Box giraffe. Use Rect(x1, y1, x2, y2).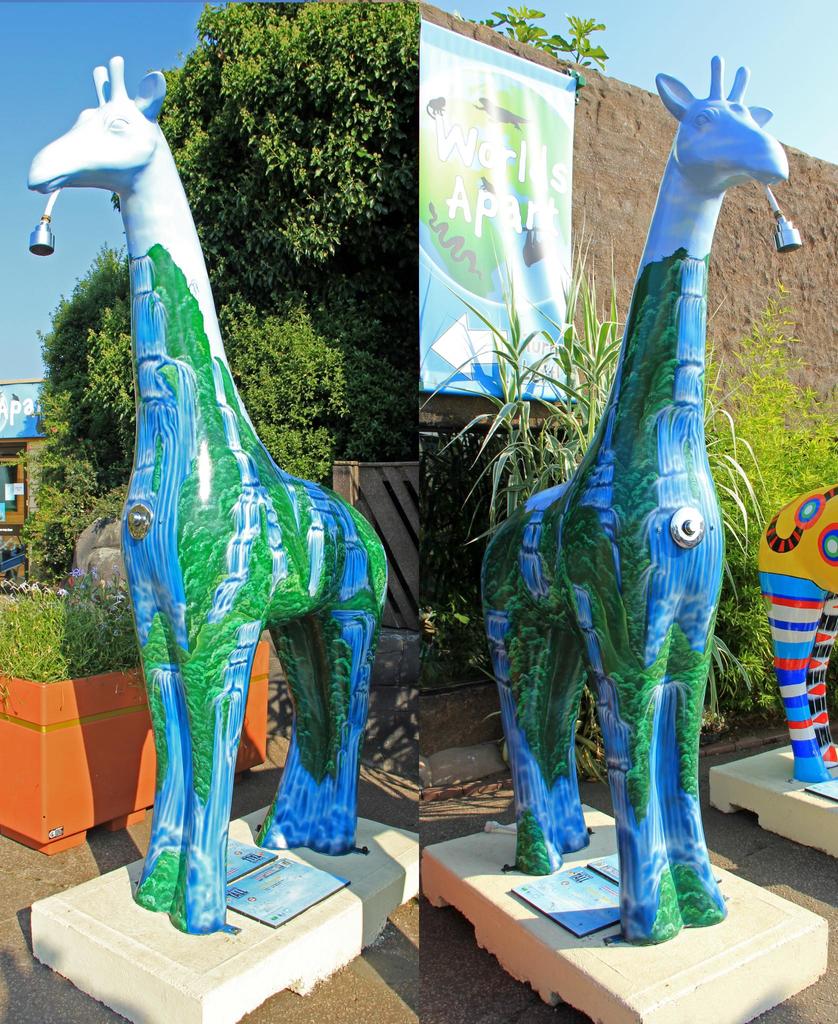
Rect(27, 56, 393, 937).
